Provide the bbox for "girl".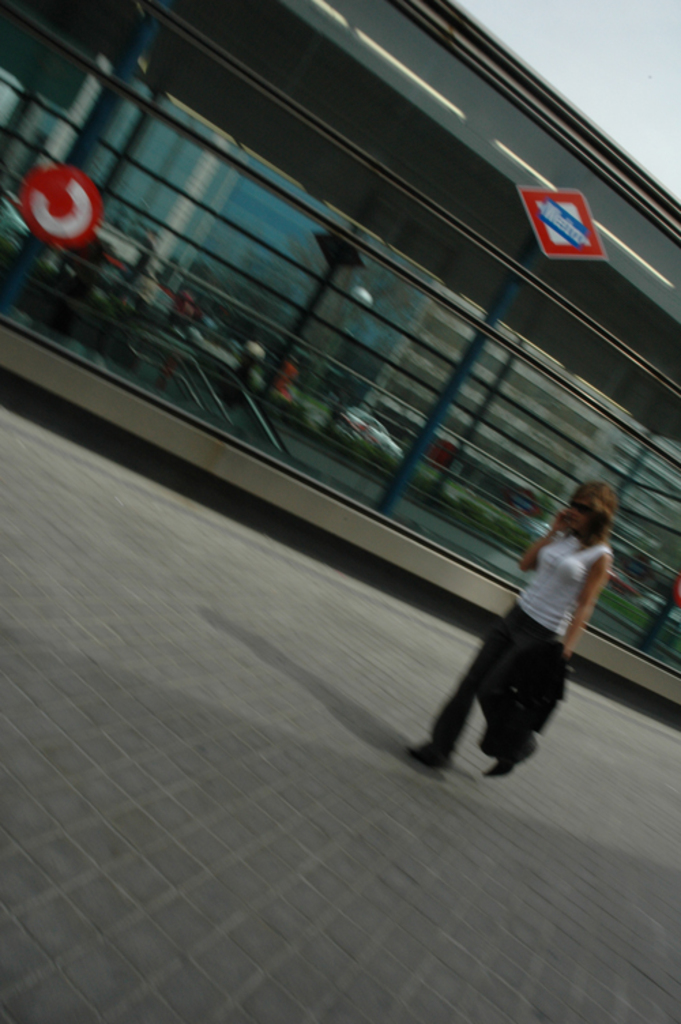
[left=406, top=487, right=610, bottom=771].
